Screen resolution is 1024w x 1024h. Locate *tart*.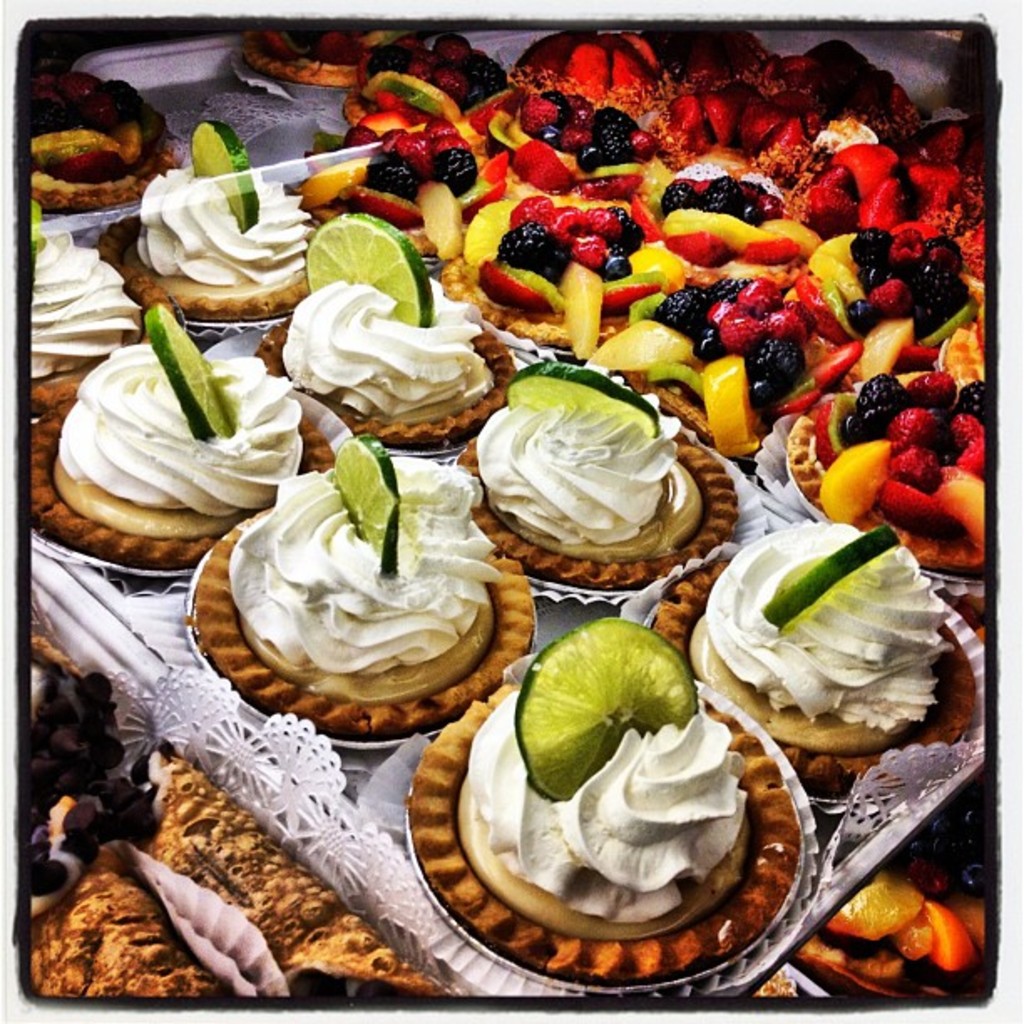
<region>269, 199, 522, 450</region>.
